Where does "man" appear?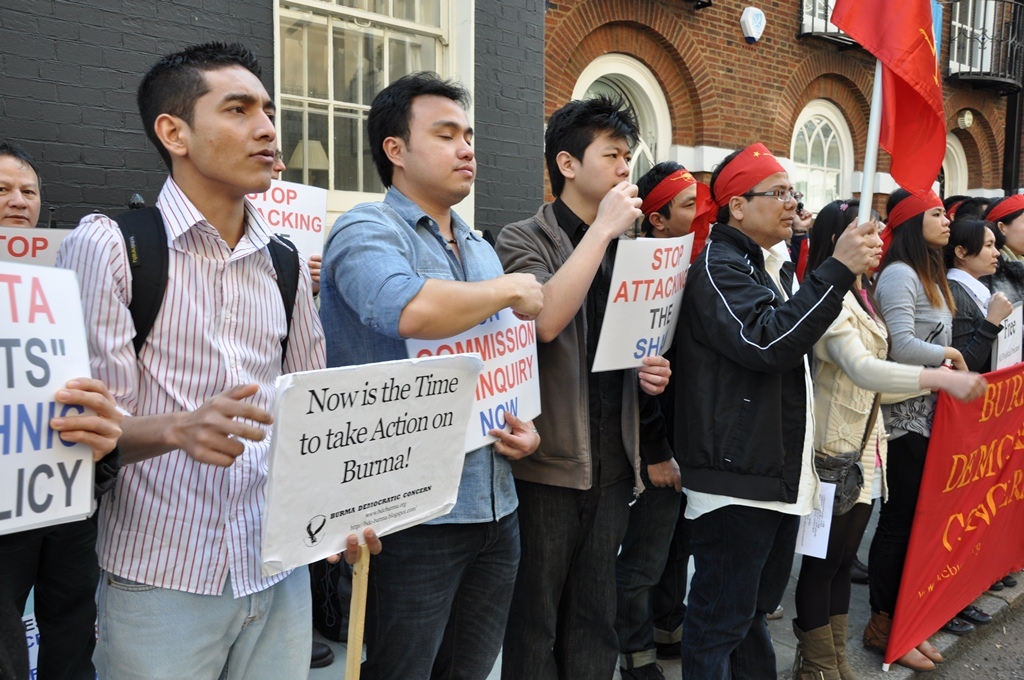
Appears at <box>0,141,100,679</box>.
